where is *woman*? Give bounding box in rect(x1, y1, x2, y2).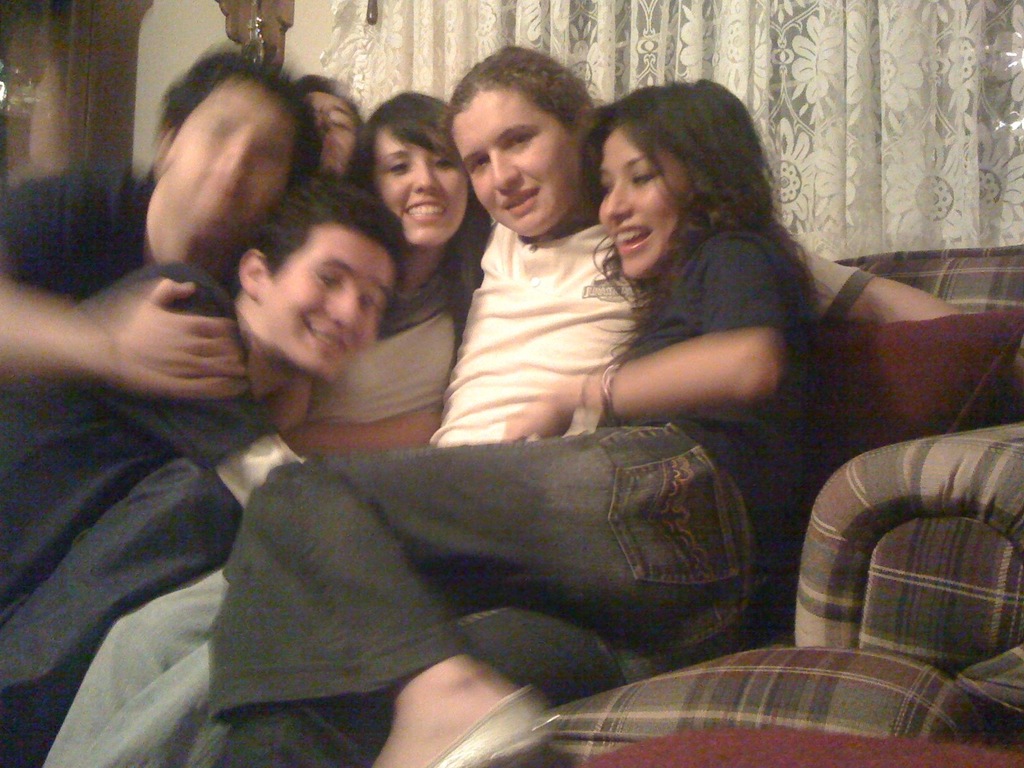
rect(210, 80, 817, 767).
